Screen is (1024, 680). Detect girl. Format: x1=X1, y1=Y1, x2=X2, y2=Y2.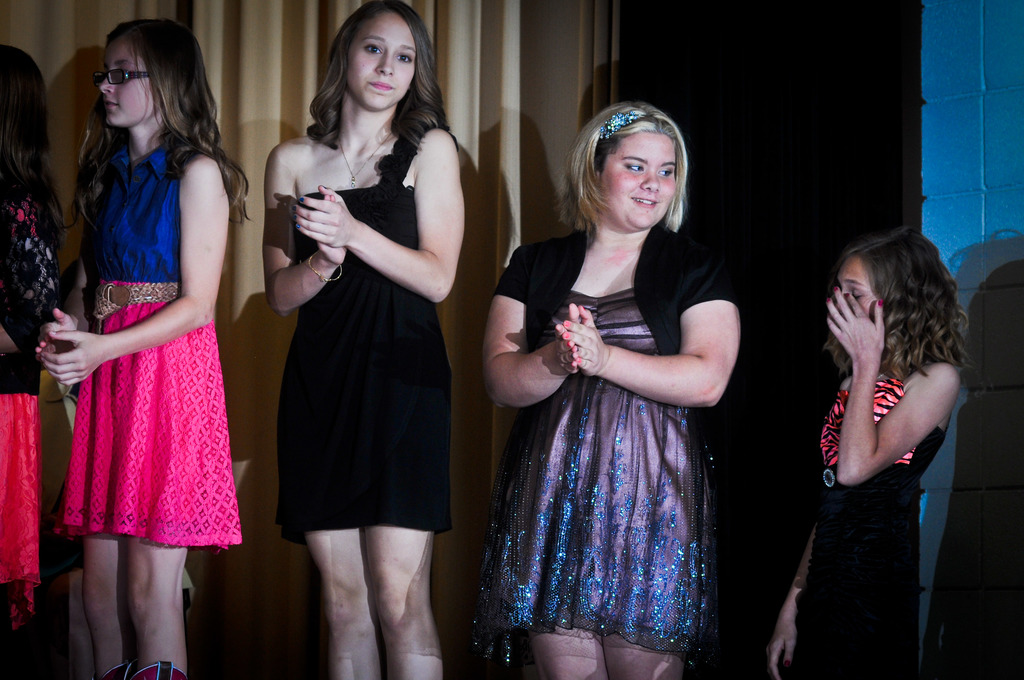
x1=484, y1=104, x2=740, y2=679.
